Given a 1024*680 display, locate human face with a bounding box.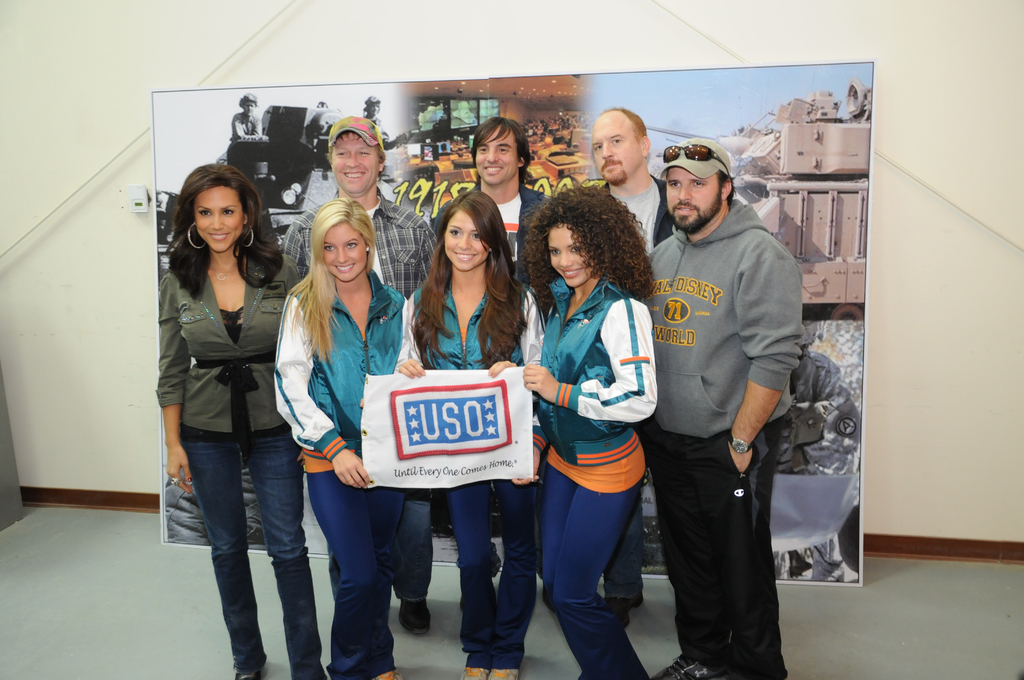
Located: x1=441 y1=207 x2=488 y2=268.
